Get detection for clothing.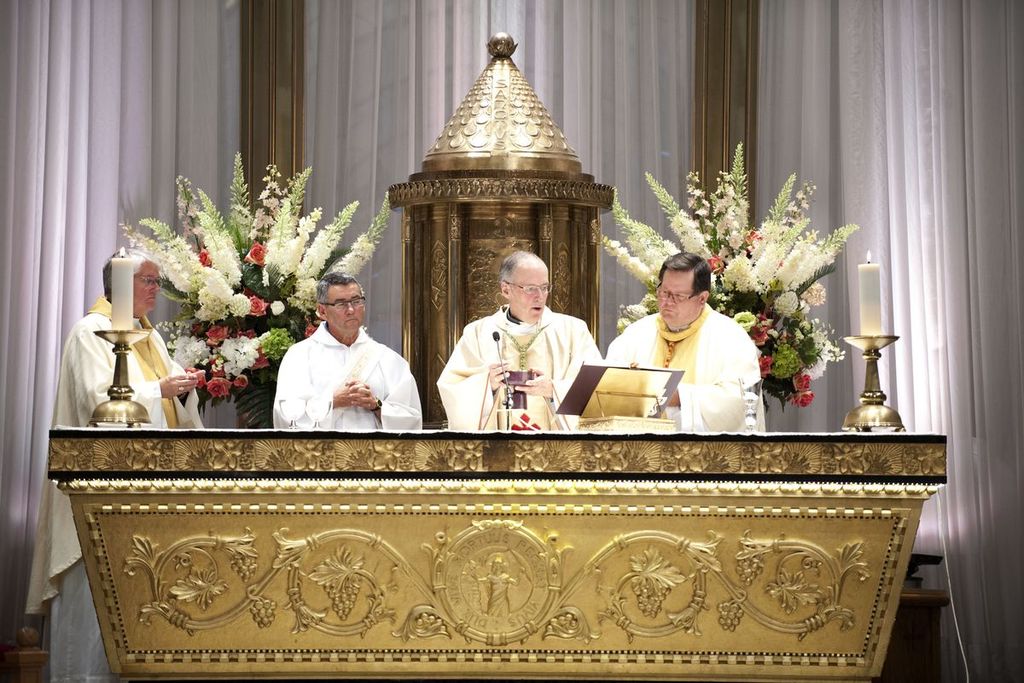
Detection: [left=274, top=318, right=421, bottom=440].
